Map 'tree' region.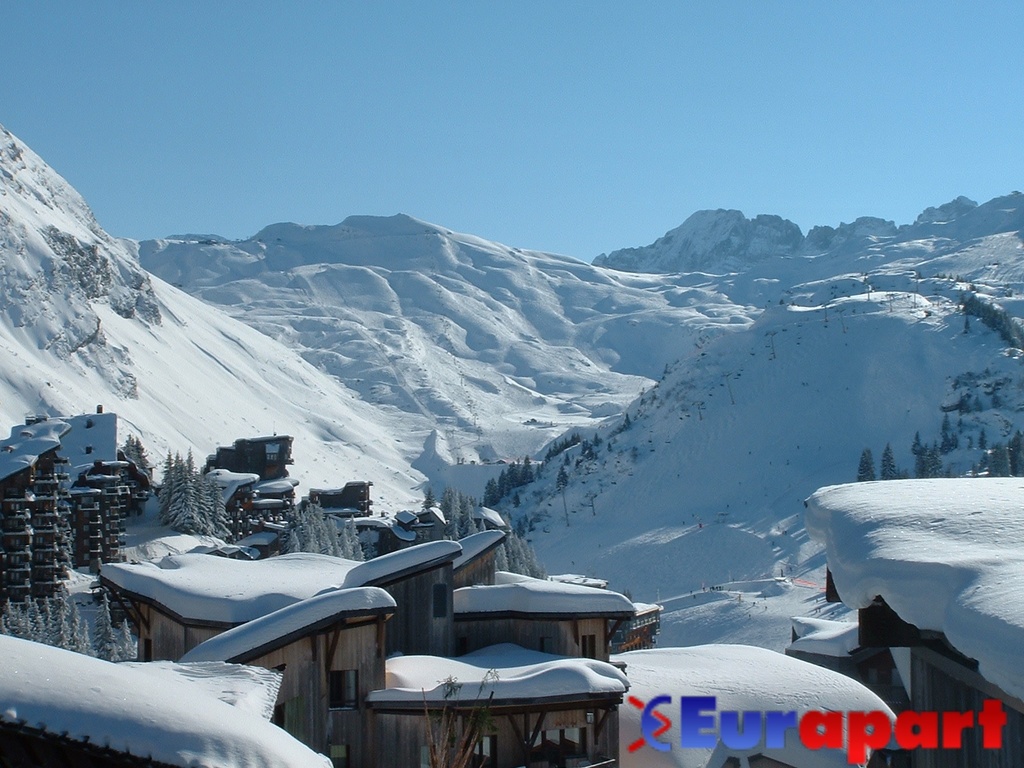
Mapped to [96, 584, 124, 664].
